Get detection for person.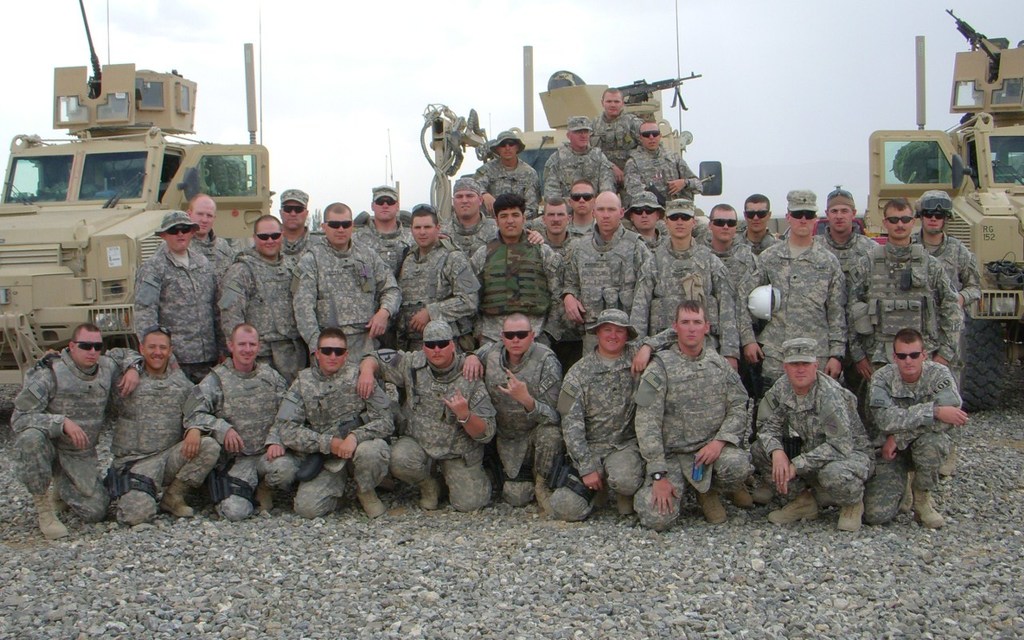
Detection: box(18, 314, 110, 541).
